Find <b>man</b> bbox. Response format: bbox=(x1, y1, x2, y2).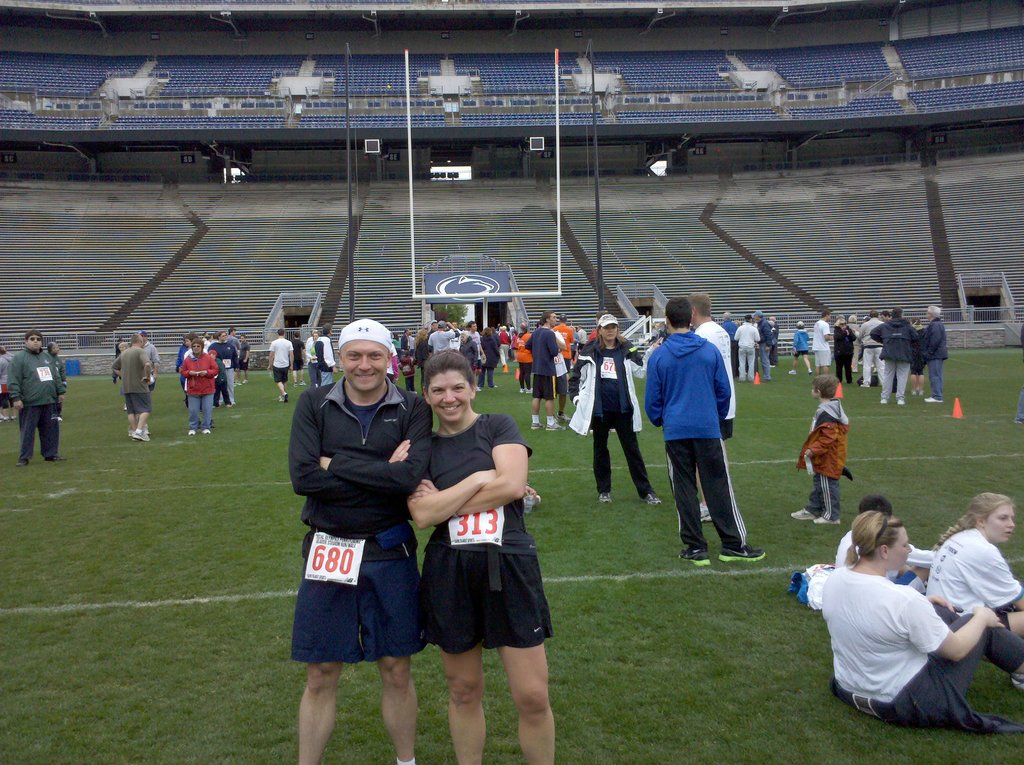
bbox=(916, 303, 948, 401).
